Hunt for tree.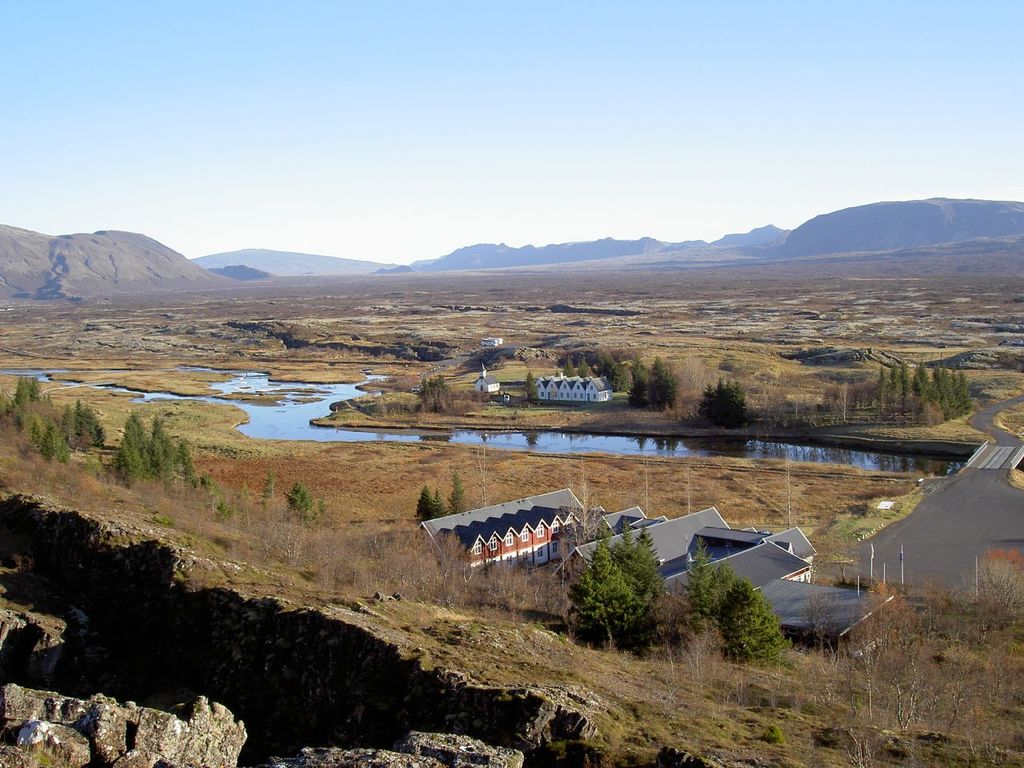
Hunted down at (x1=38, y1=422, x2=74, y2=462).
